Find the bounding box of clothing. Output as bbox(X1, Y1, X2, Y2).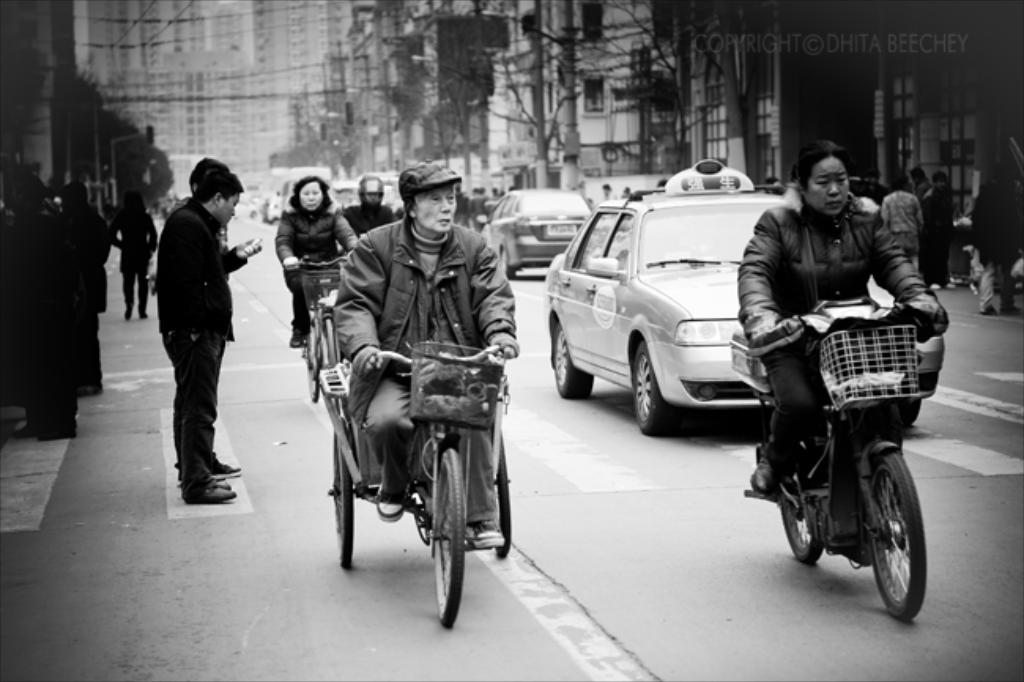
bbox(969, 189, 1004, 304).
